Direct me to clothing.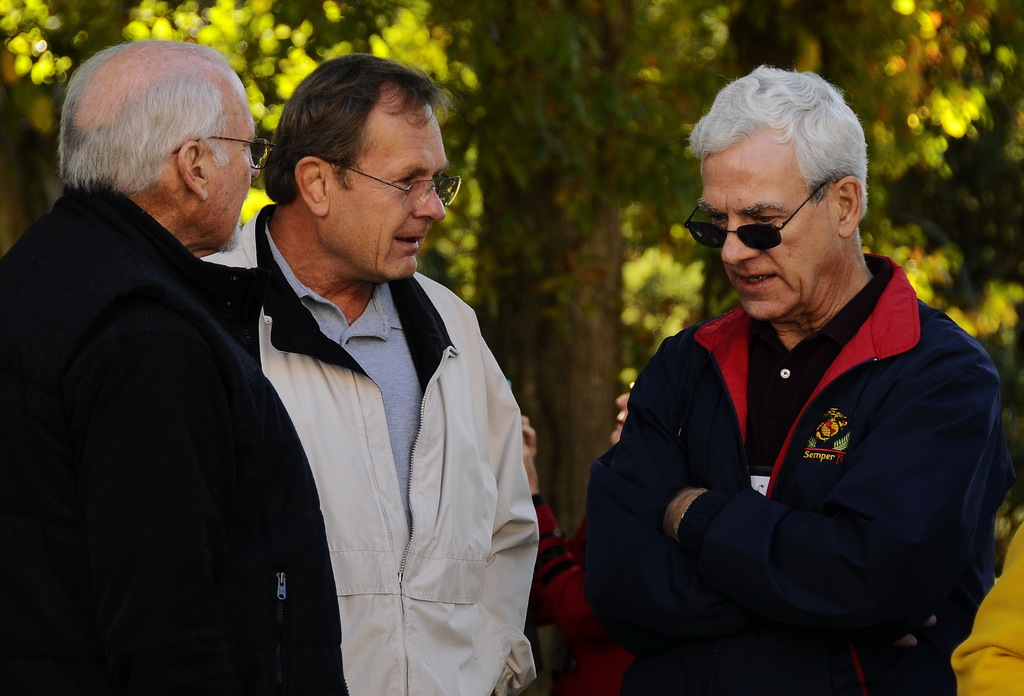
Direction: (left=200, top=198, right=541, bottom=695).
